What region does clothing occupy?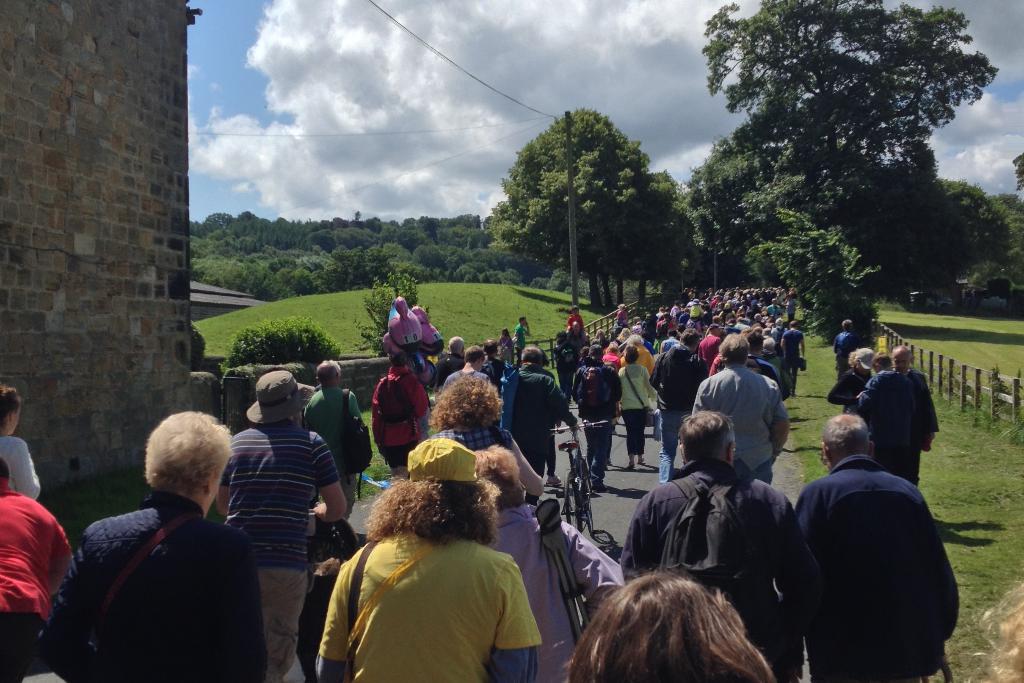
rect(0, 488, 63, 682).
